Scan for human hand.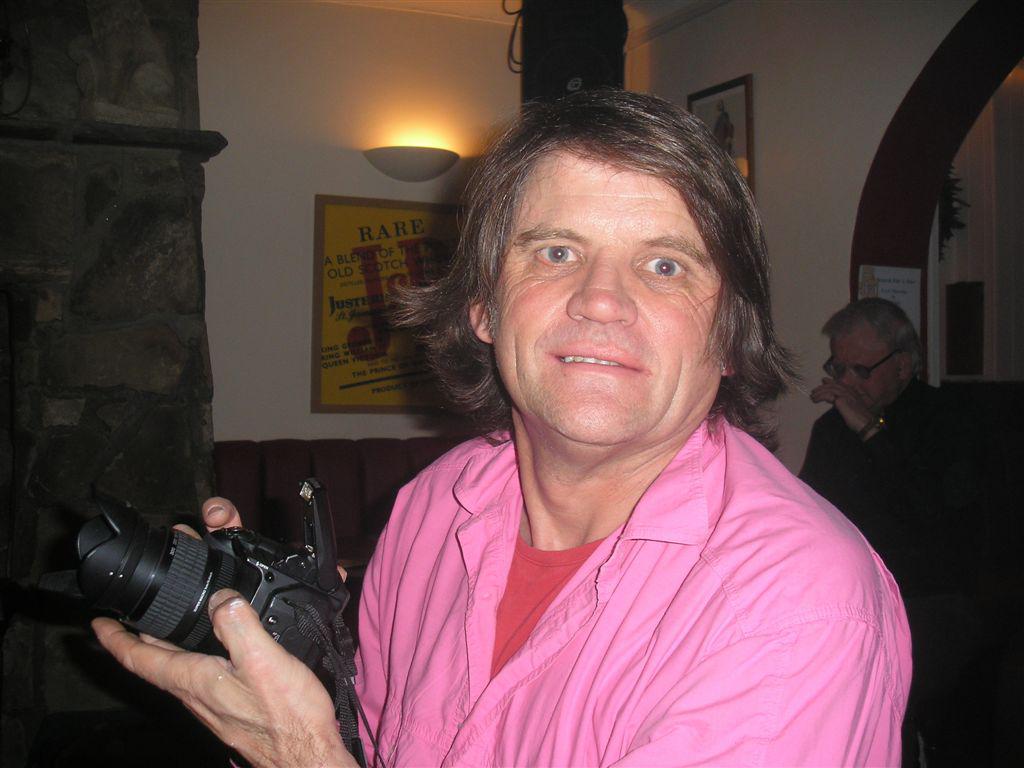
Scan result: <bbox>168, 494, 352, 590</bbox>.
